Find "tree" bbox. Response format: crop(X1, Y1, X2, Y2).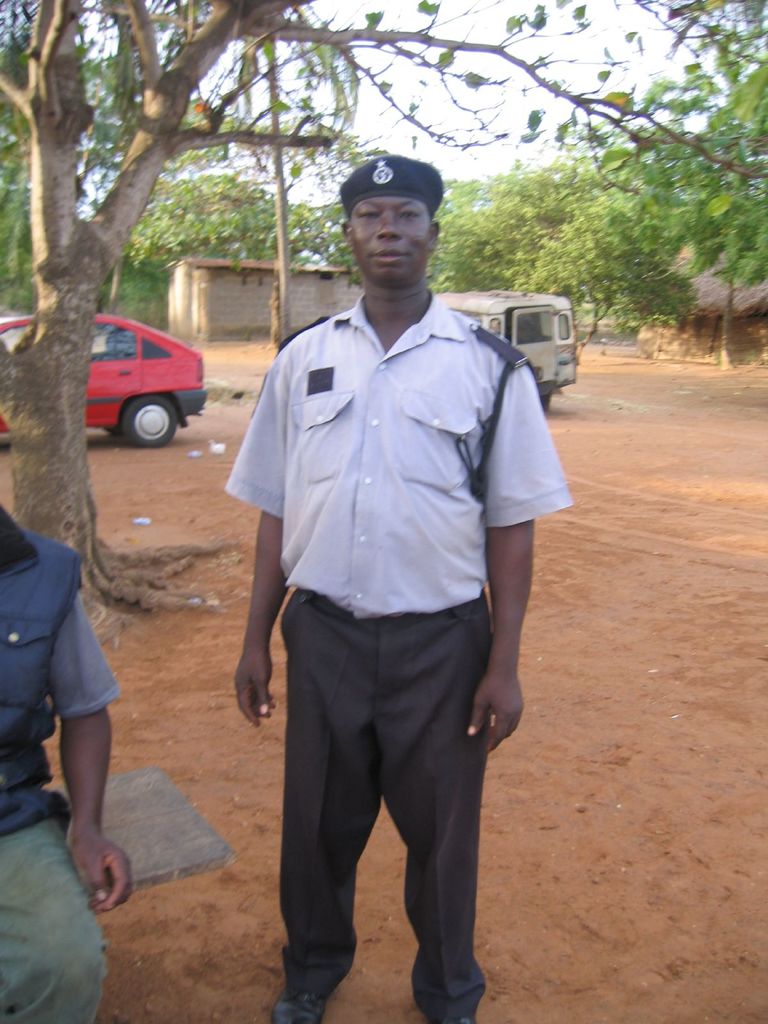
crop(0, 16, 179, 321).
